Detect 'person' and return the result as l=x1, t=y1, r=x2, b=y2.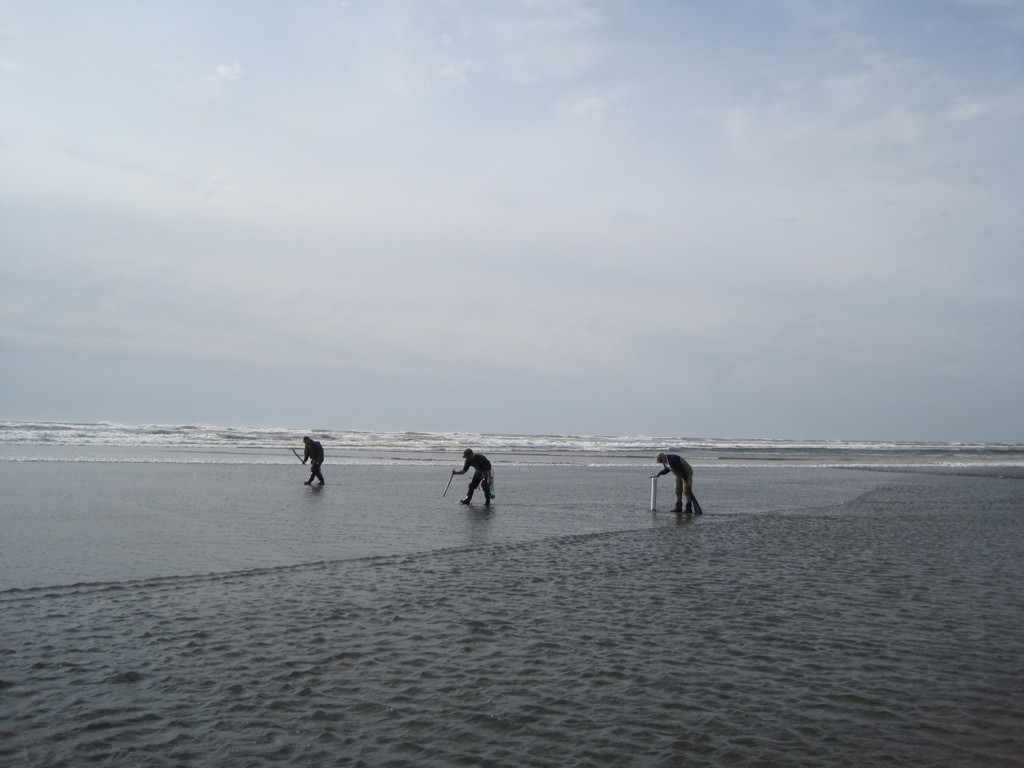
l=298, t=437, r=322, b=490.
